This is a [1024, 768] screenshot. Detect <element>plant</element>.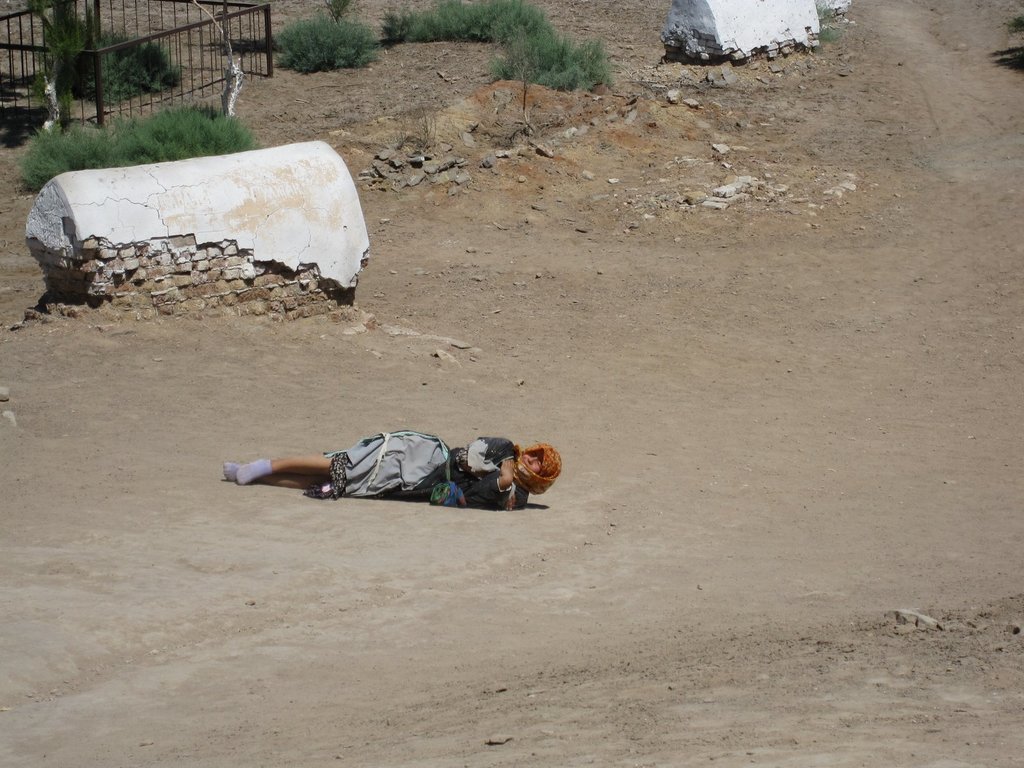
36 0 186 107.
